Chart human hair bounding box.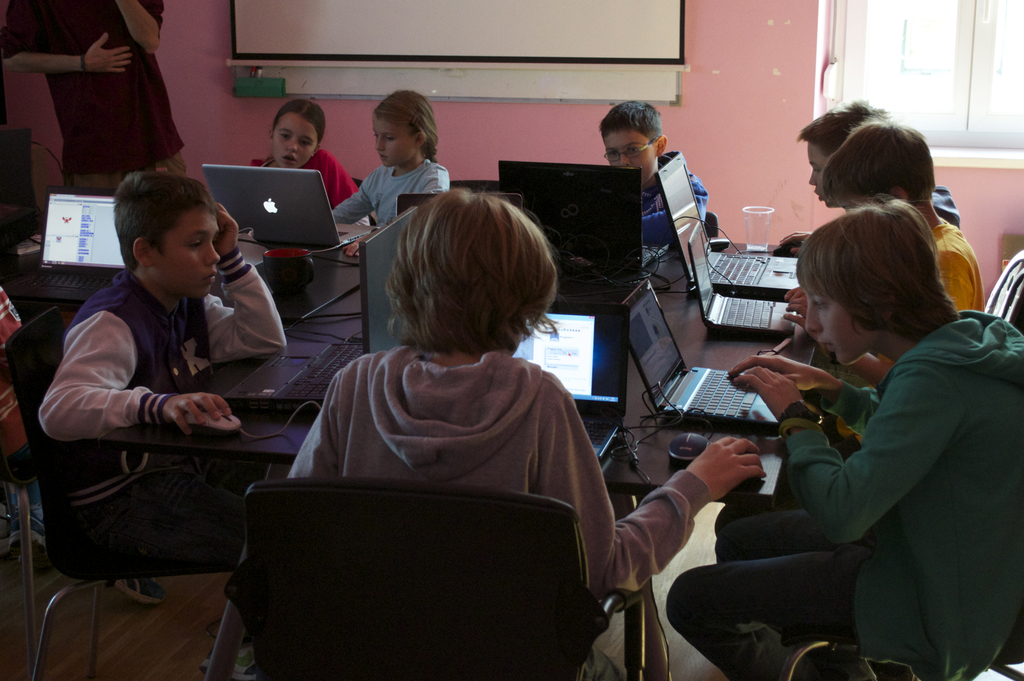
Charted: bbox=[390, 186, 560, 349].
